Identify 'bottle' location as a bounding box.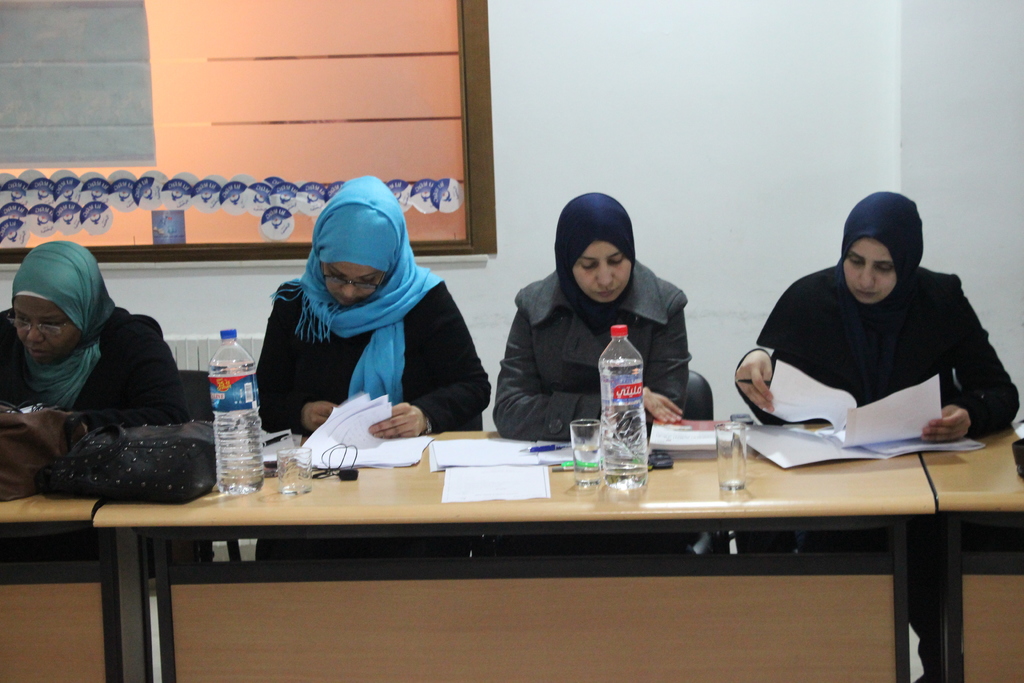
[594,324,654,486].
